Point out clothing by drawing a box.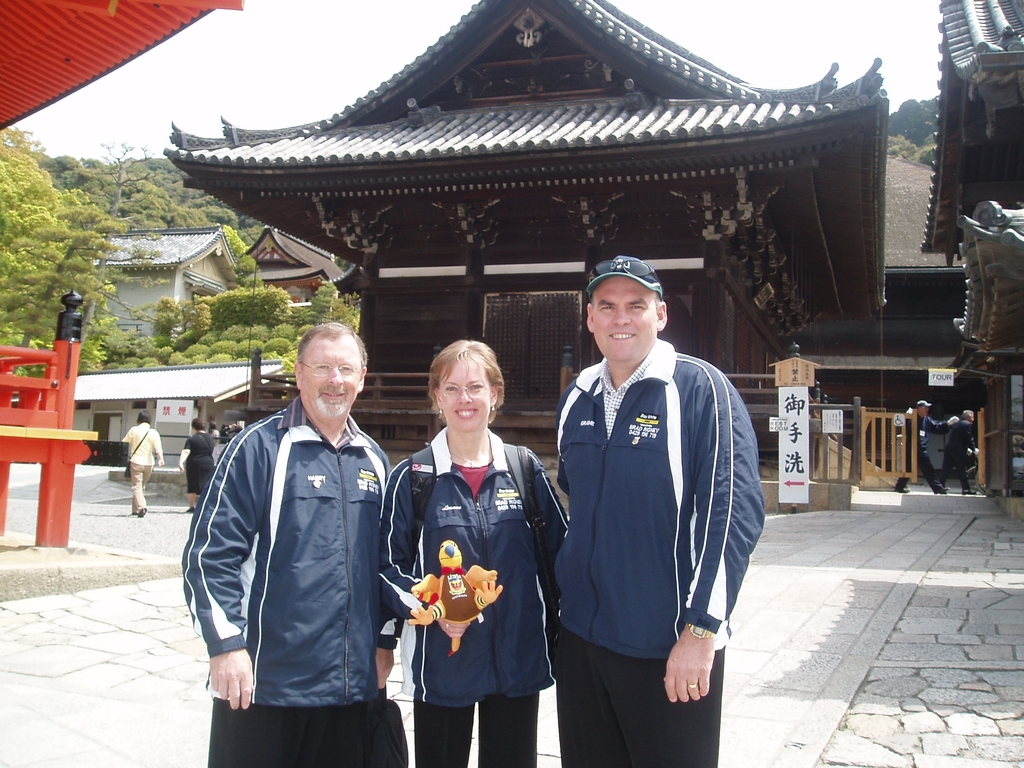
[902, 412, 949, 490].
